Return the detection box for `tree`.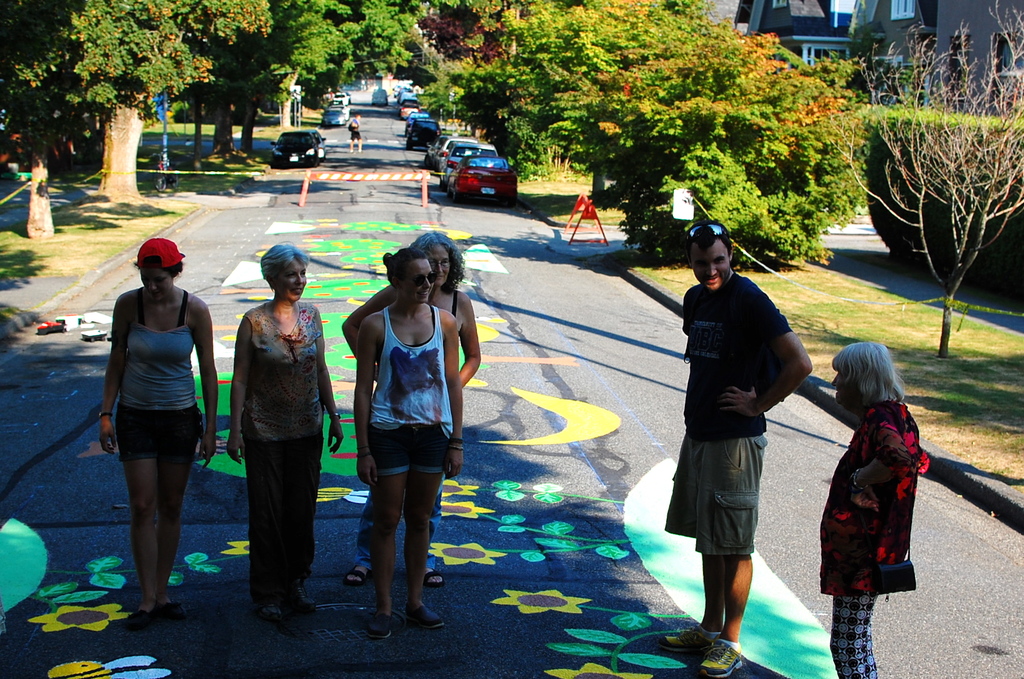
(x1=842, y1=0, x2=1020, y2=341).
